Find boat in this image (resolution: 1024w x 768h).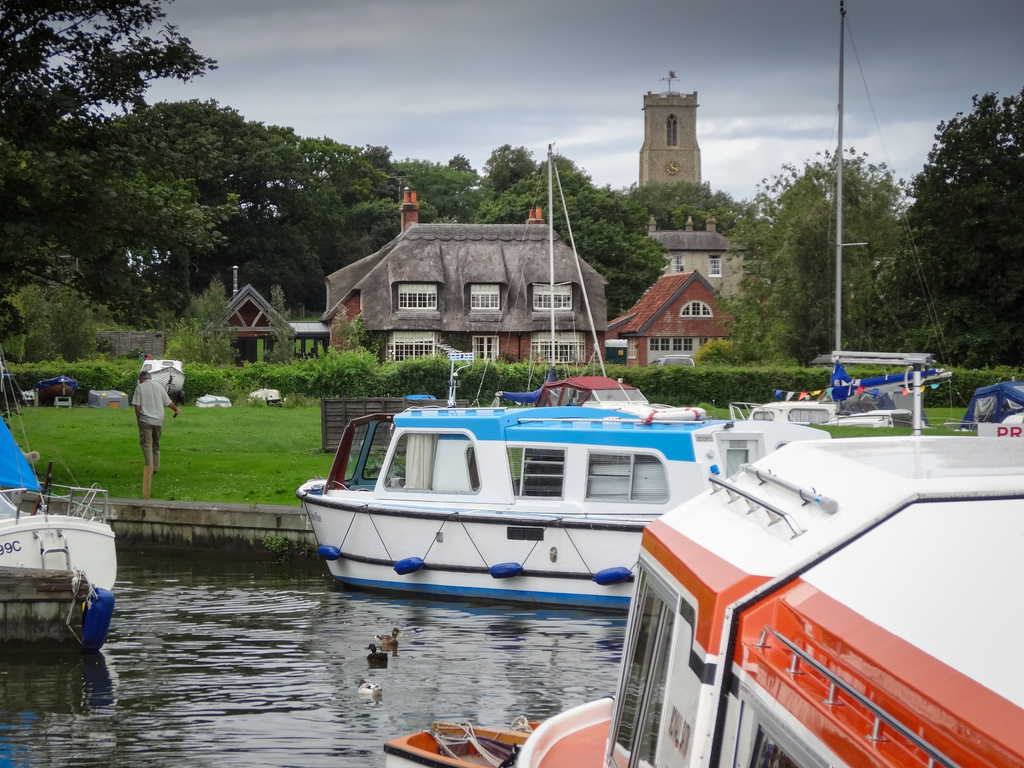
locate(194, 390, 232, 409).
